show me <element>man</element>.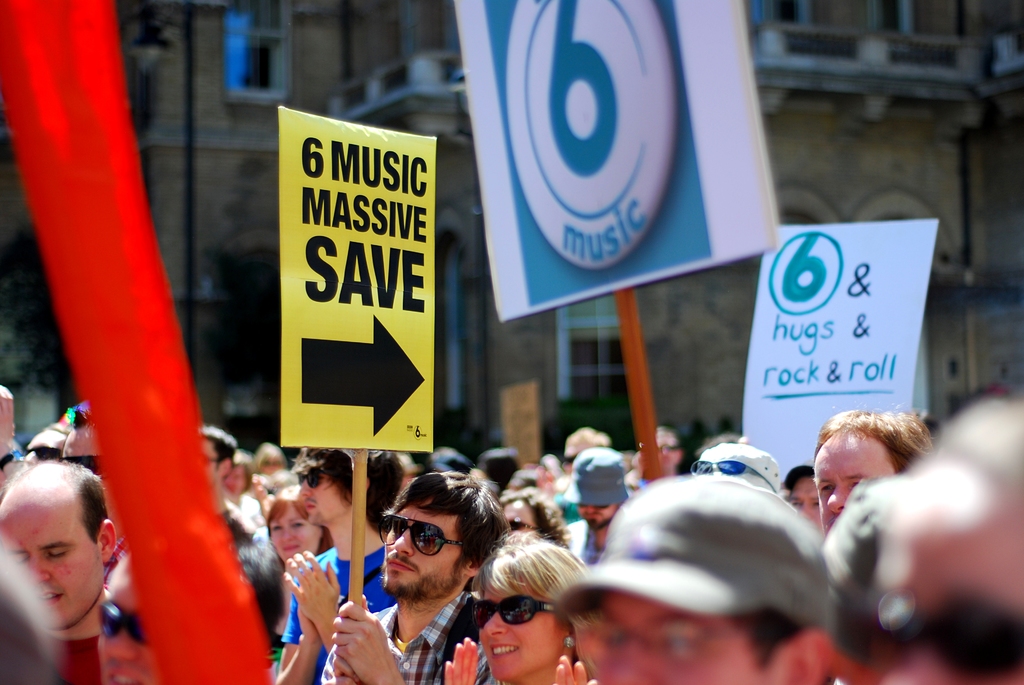
<element>man</element> is here: bbox(94, 552, 157, 684).
